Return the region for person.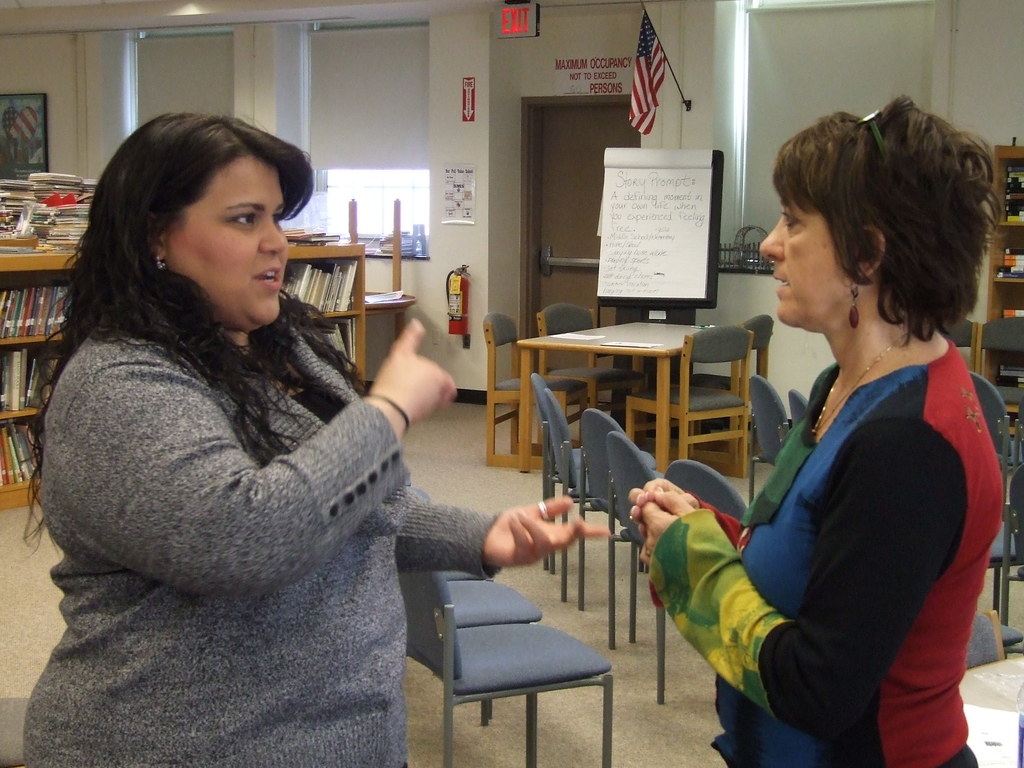
<region>692, 134, 1005, 767</region>.
